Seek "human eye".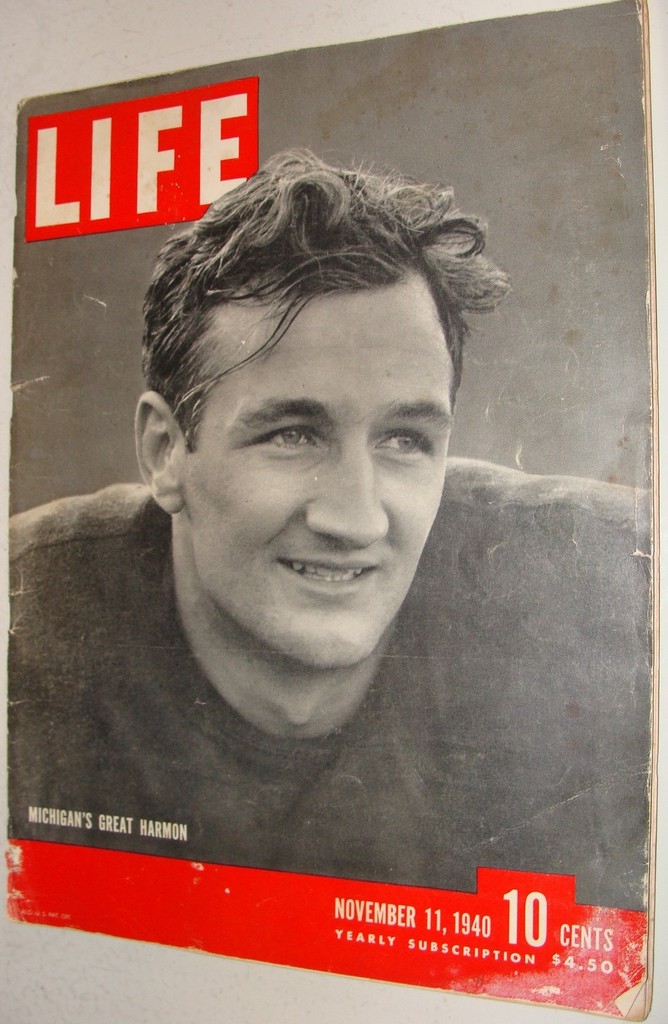
(left=351, top=411, right=436, bottom=479).
